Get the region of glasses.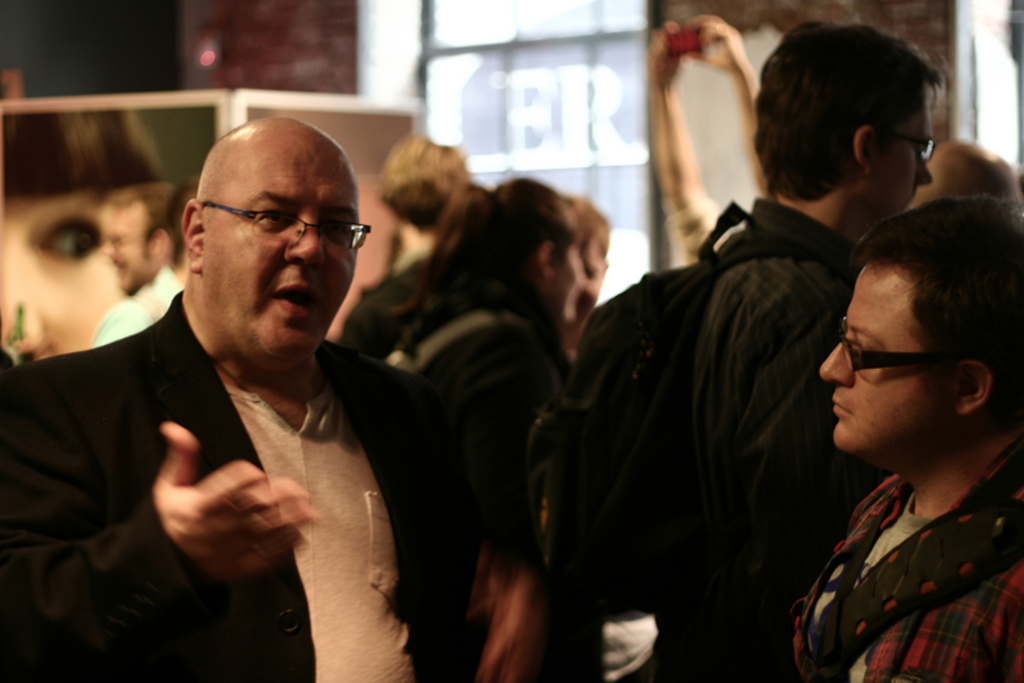
839:317:967:375.
